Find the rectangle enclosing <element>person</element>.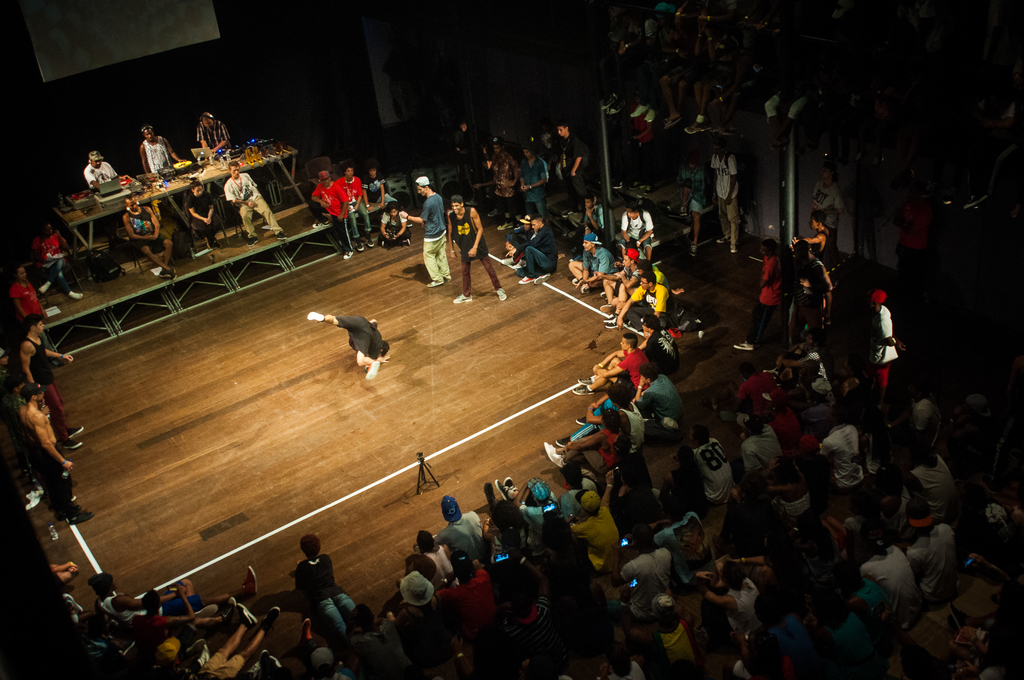
[x1=220, y1=158, x2=285, y2=245].
